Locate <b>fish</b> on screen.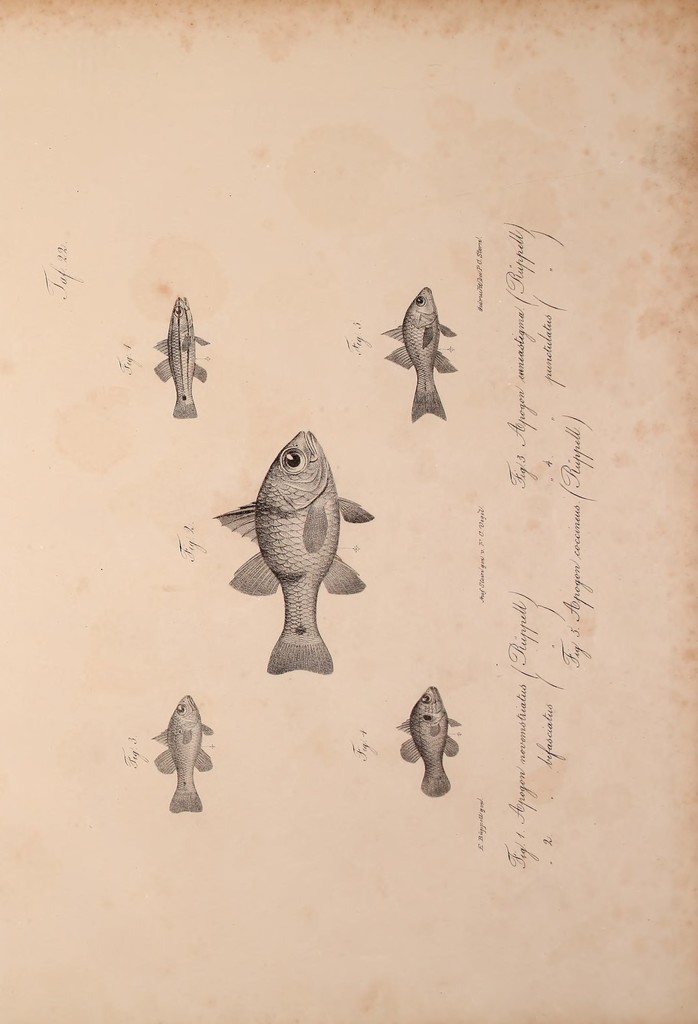
On screen at {"left": 154, "top": 291, "right": 212, "bottom": 417}.
